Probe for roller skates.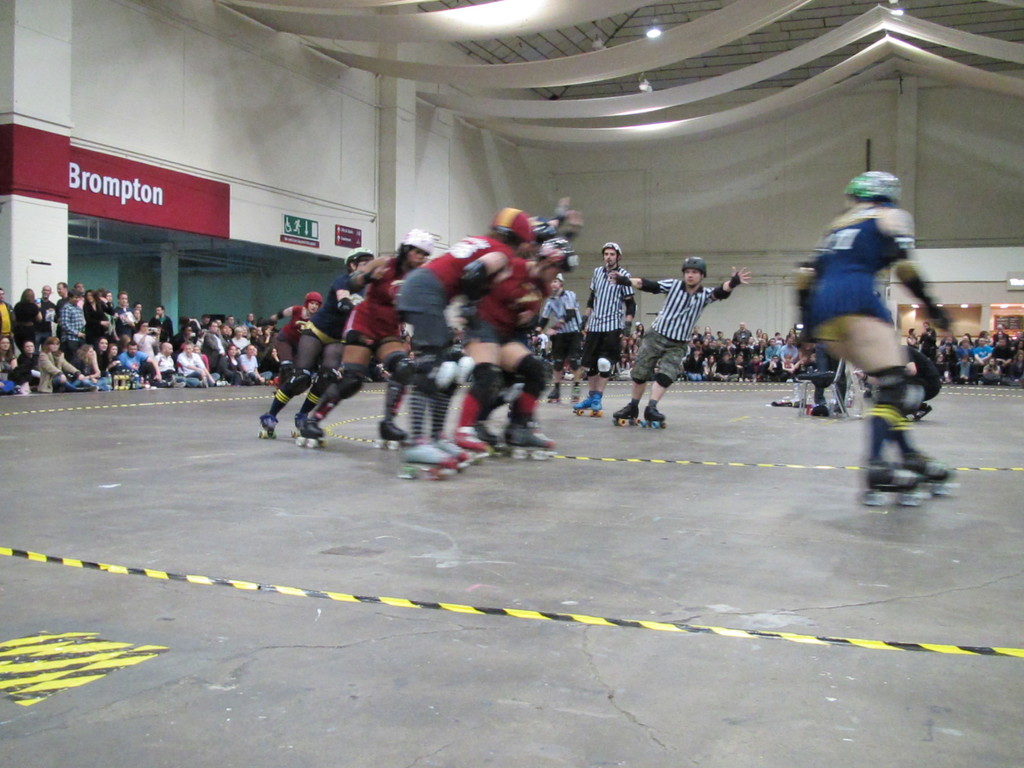
Probe result: 865:458:930:509.
